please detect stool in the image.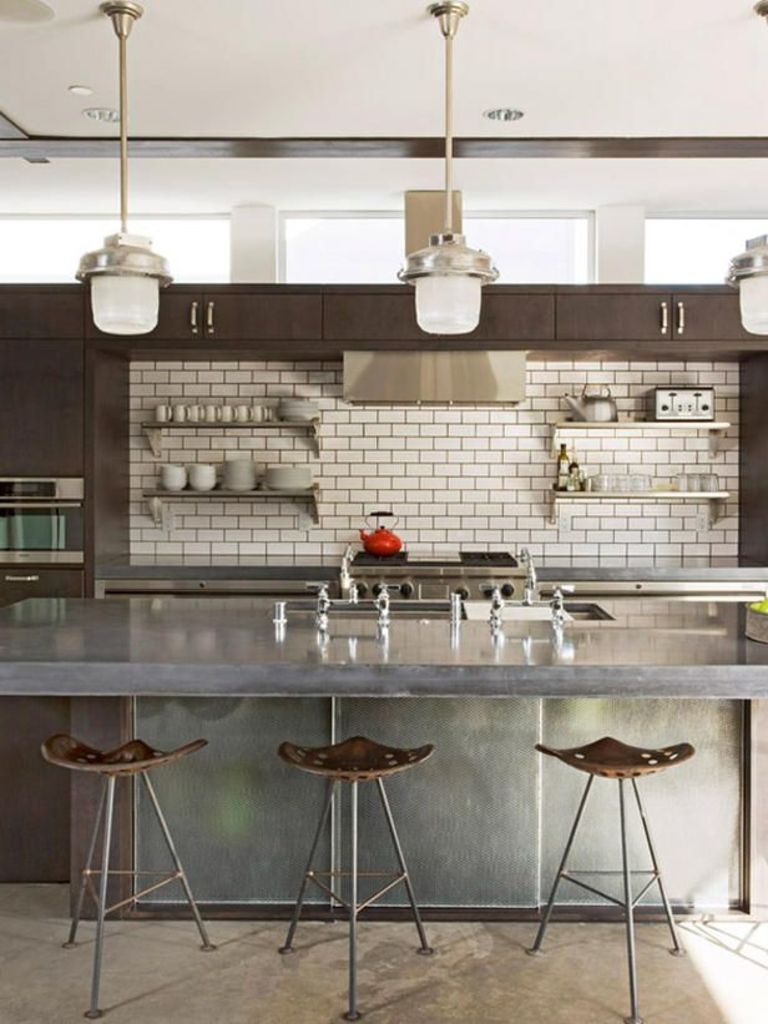
<region>539, 733, 698, 1023</region>.
